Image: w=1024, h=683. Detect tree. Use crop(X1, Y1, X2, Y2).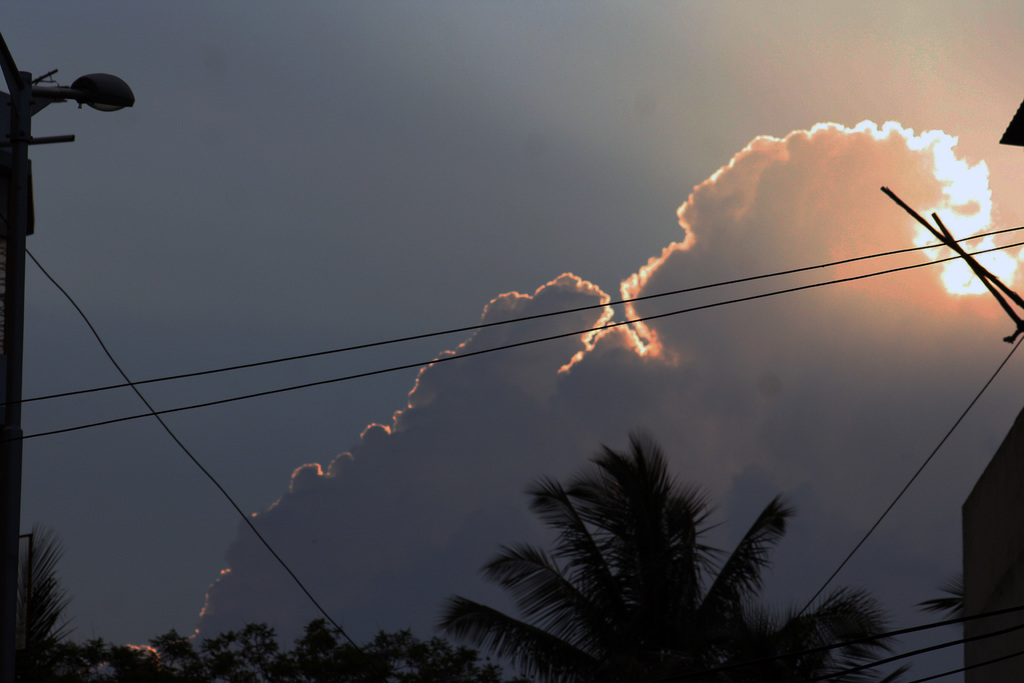
crop(913, 573, 963, 629).
